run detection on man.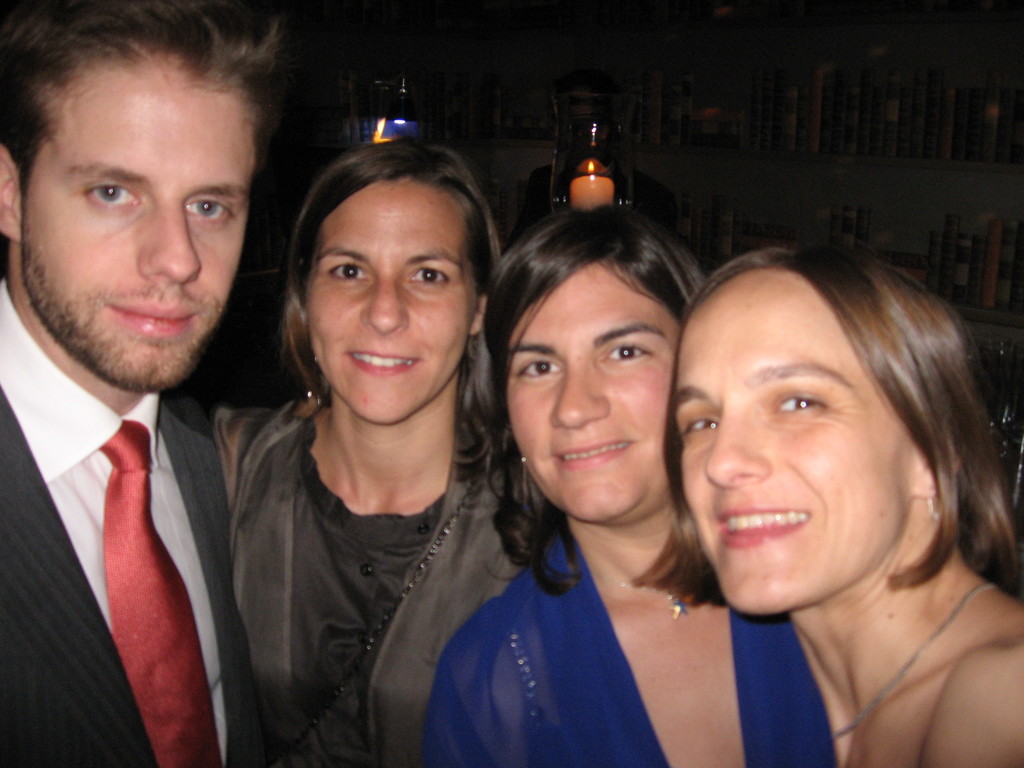
Result: bbox=[0, 20, 295, 767].
